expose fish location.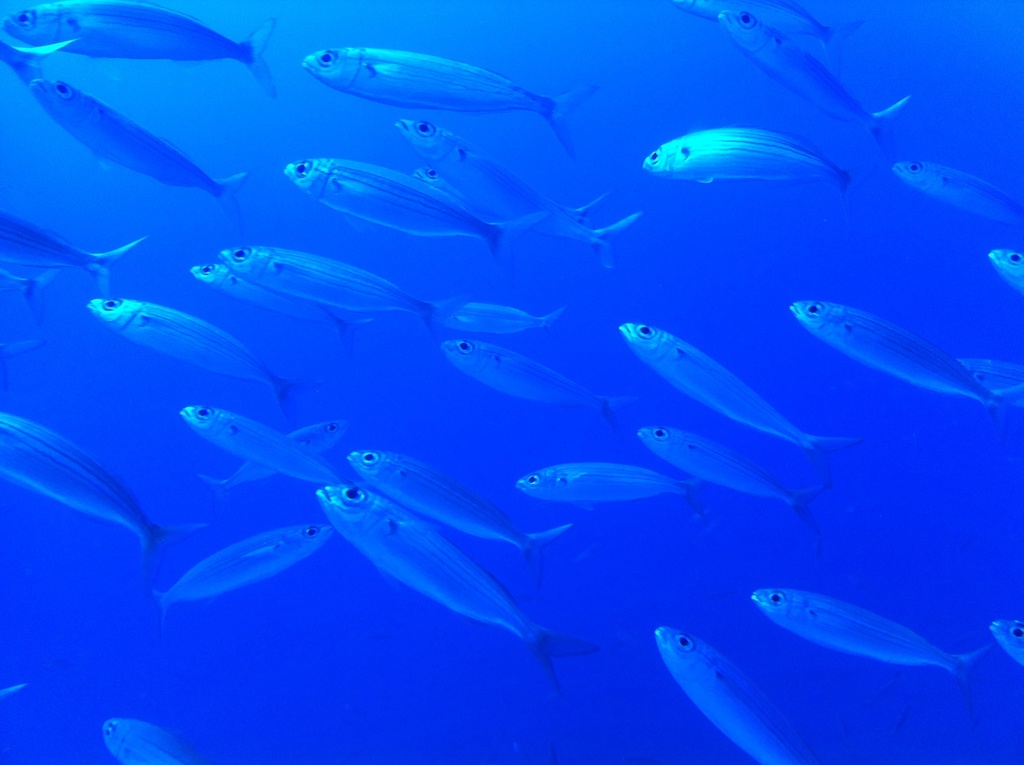
Exposed at [216, 244, 466, 339].
